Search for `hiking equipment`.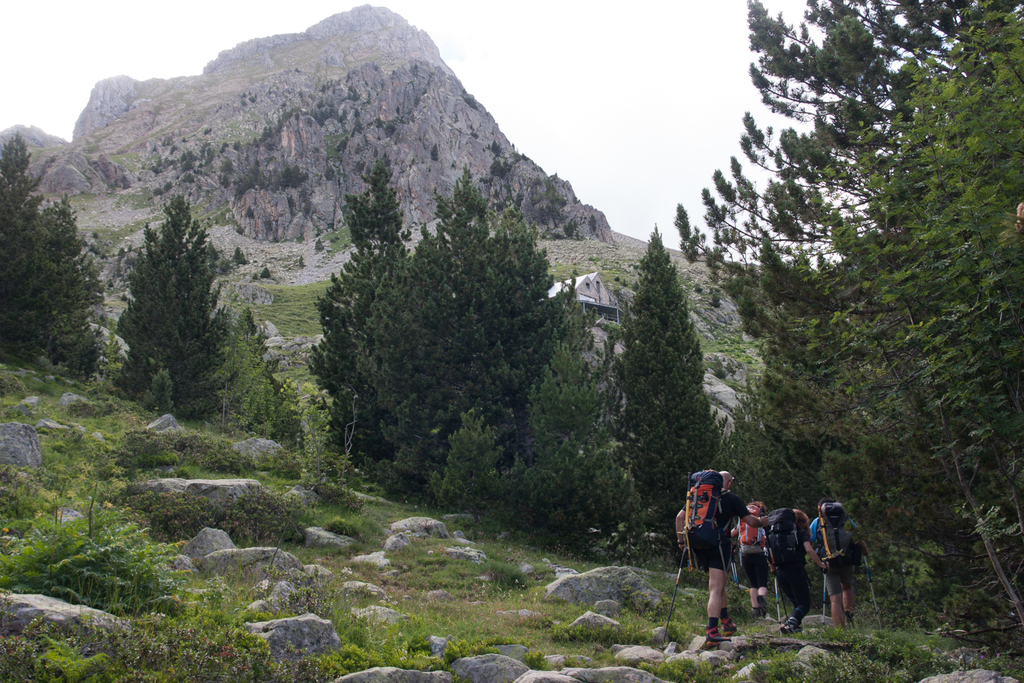
Found at (left=733, top=502, right=766, bottom=549).
